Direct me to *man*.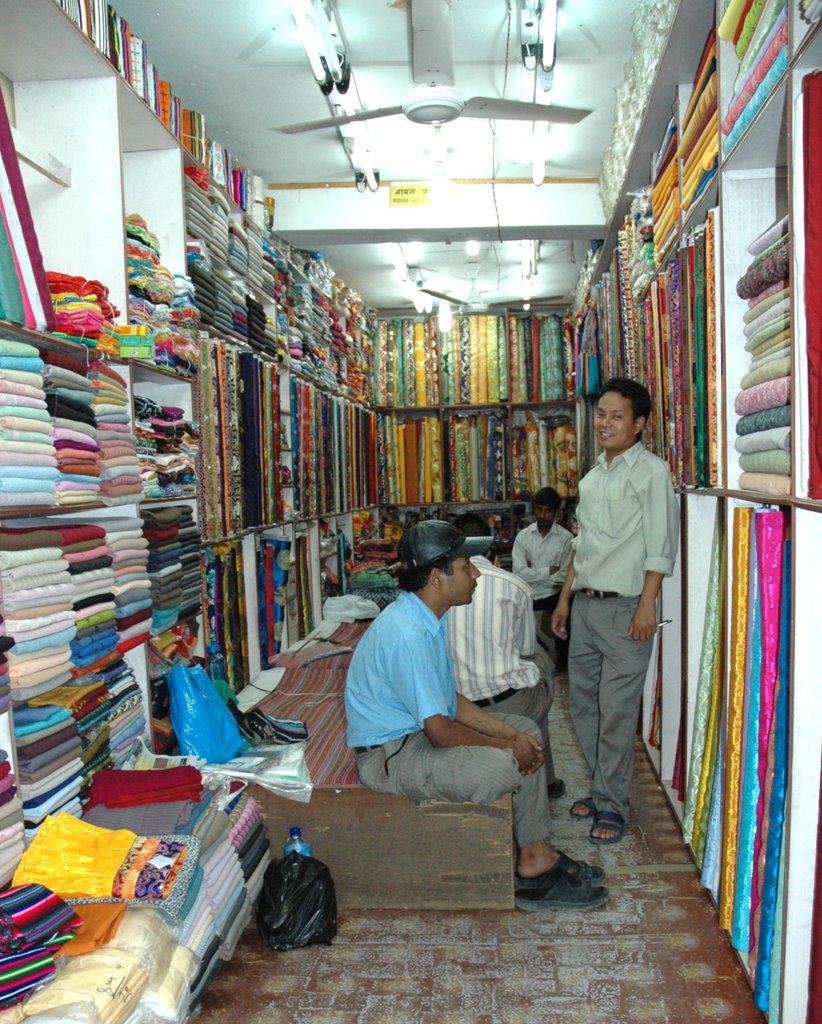
Direction: <bbox>348, 518, 579, 910</bbox>.
